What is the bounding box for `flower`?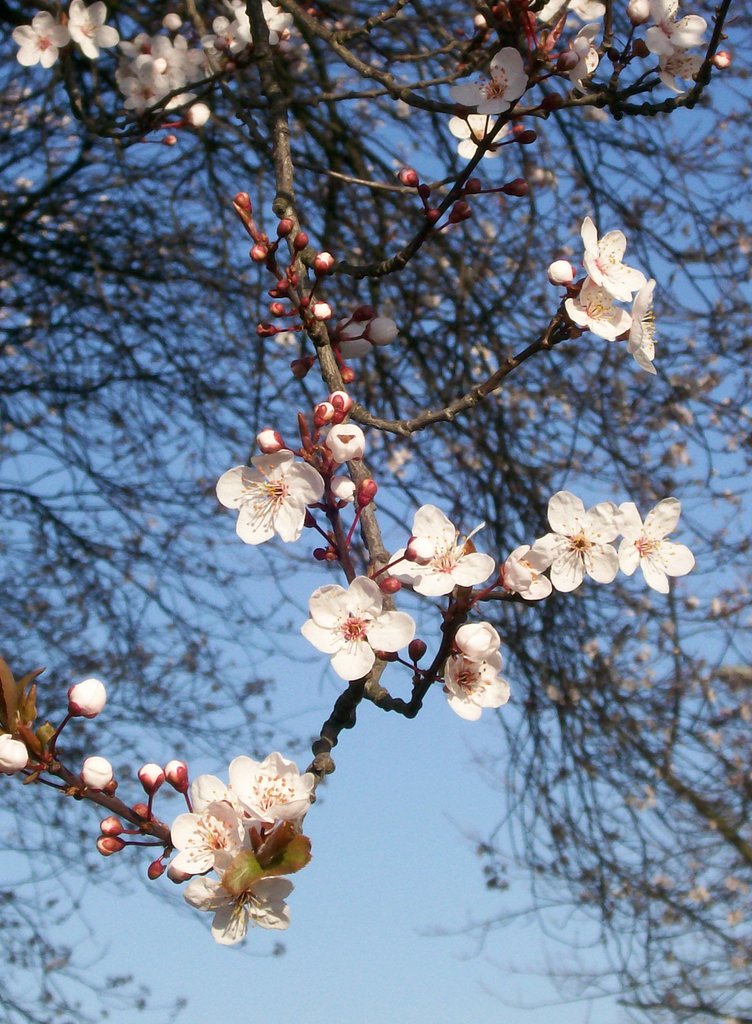
561/274/633/346.
